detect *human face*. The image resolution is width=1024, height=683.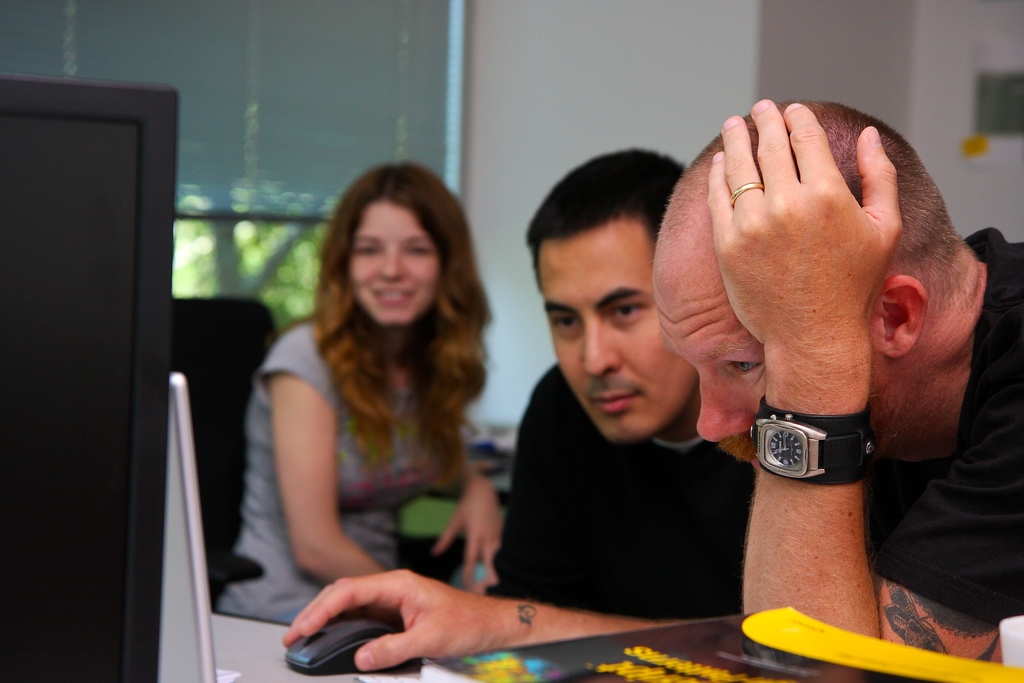
Rect(534, 210, 696, 439).
